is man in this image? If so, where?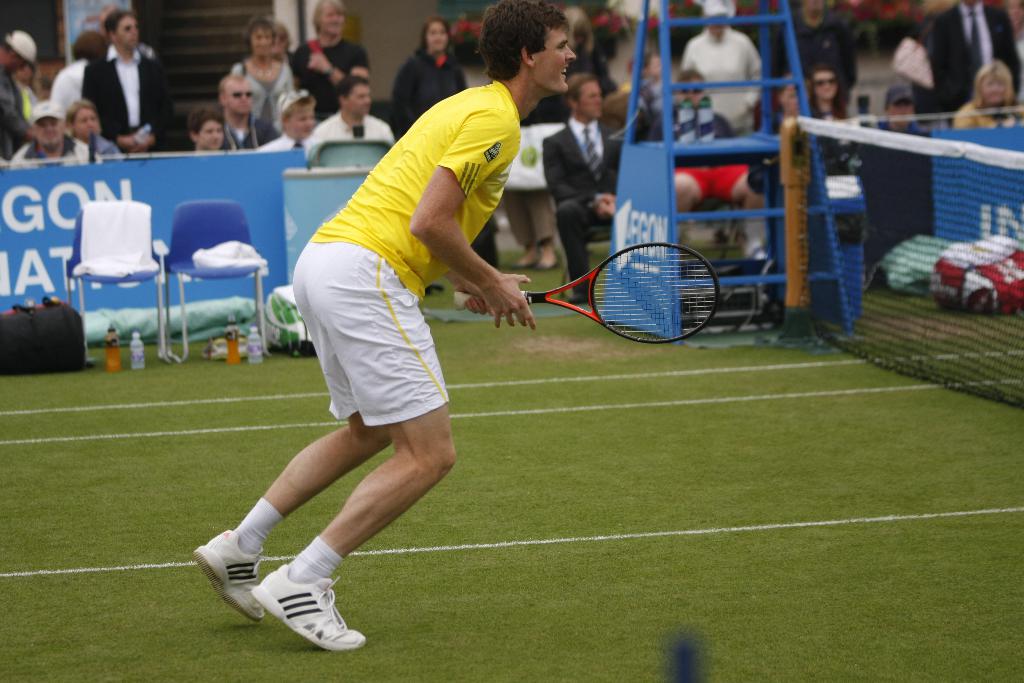
Yes, at l=194, t=0, r=580, b=651.
